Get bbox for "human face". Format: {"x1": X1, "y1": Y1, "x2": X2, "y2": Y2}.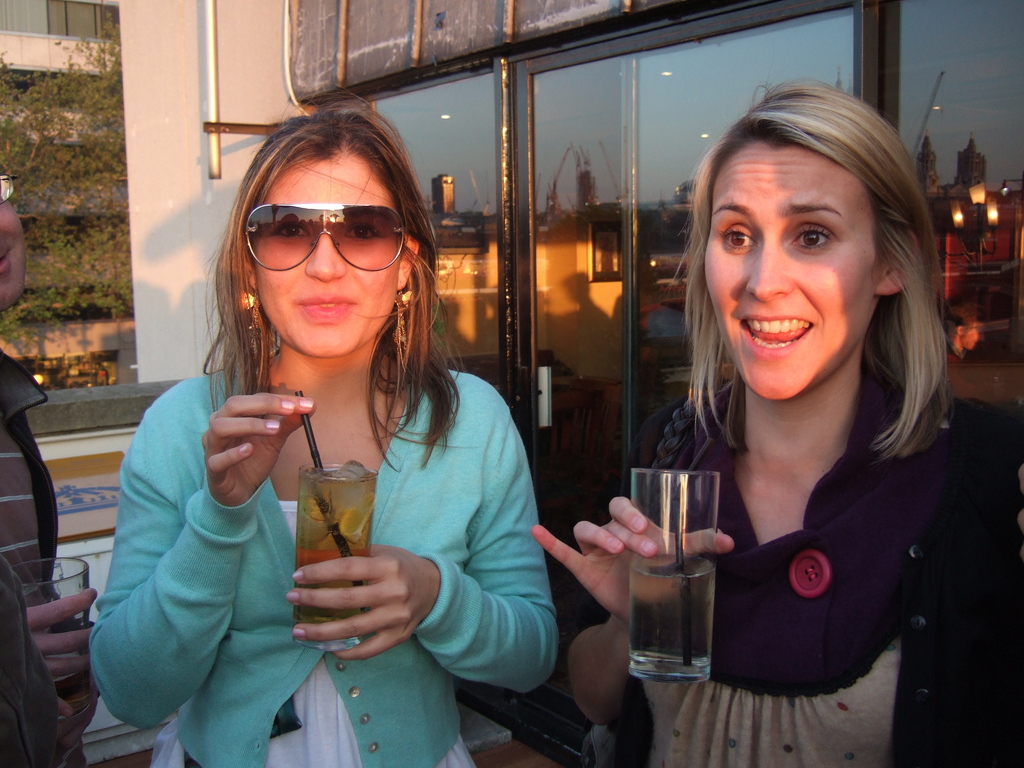
{"x1": 0, "y1": 167, "x2": 23, "y2": 314}.
